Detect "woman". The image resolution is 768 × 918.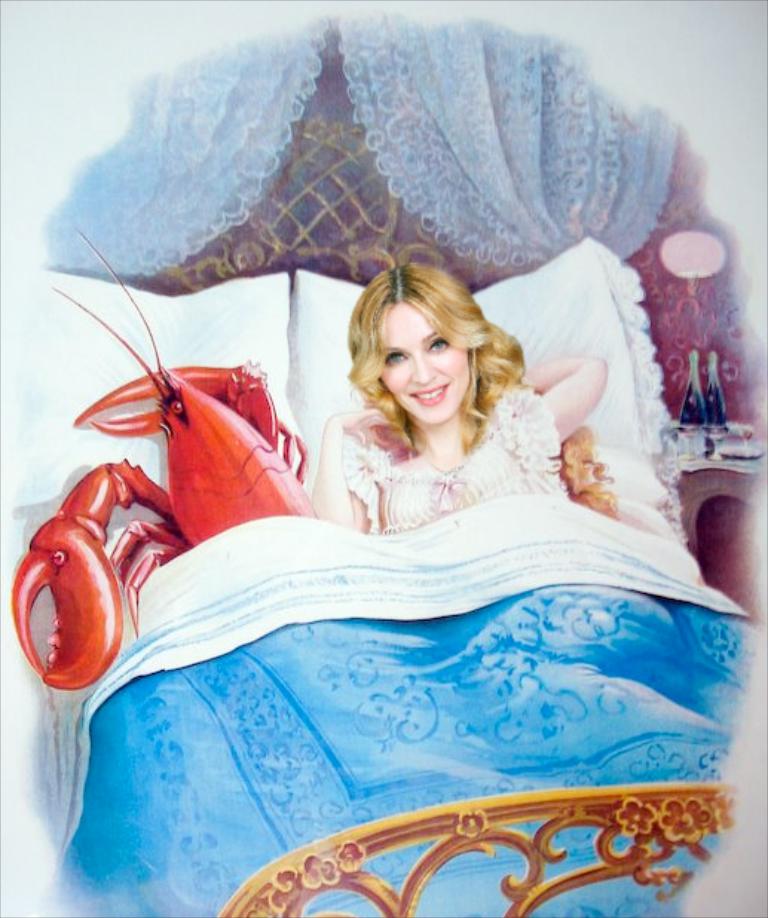
{"x1": 270, "y1": 251, "x2": 619, "y2": 548}.
